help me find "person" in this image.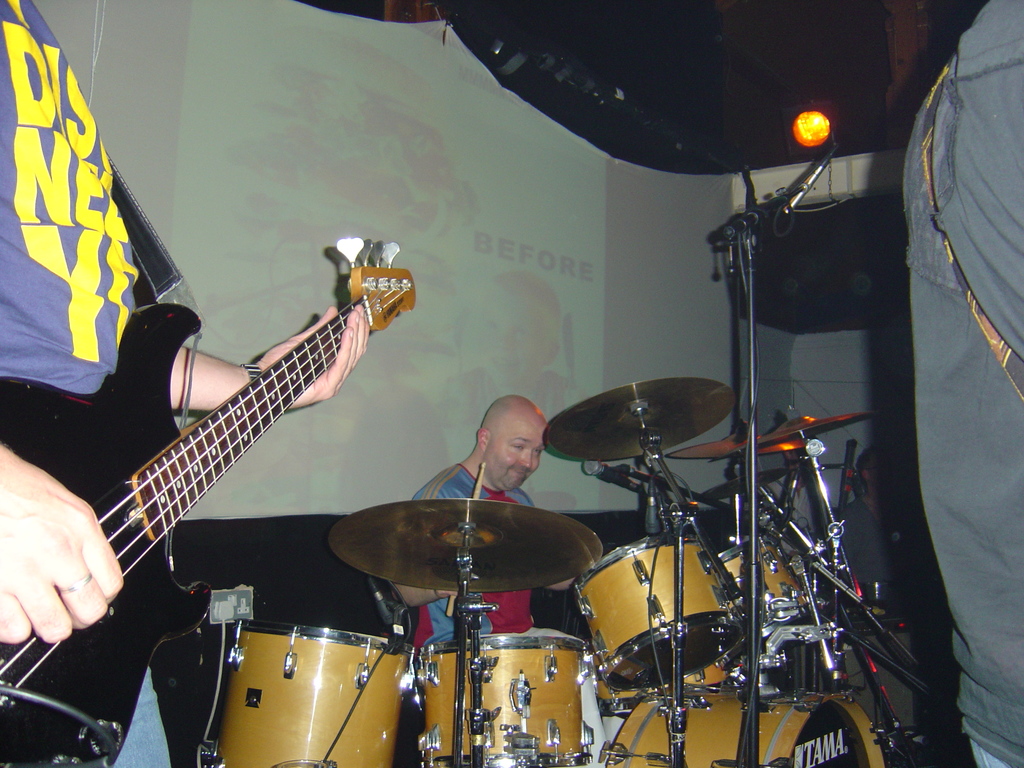
Found it: (left=388, top=390, right=577, bottom=668).
